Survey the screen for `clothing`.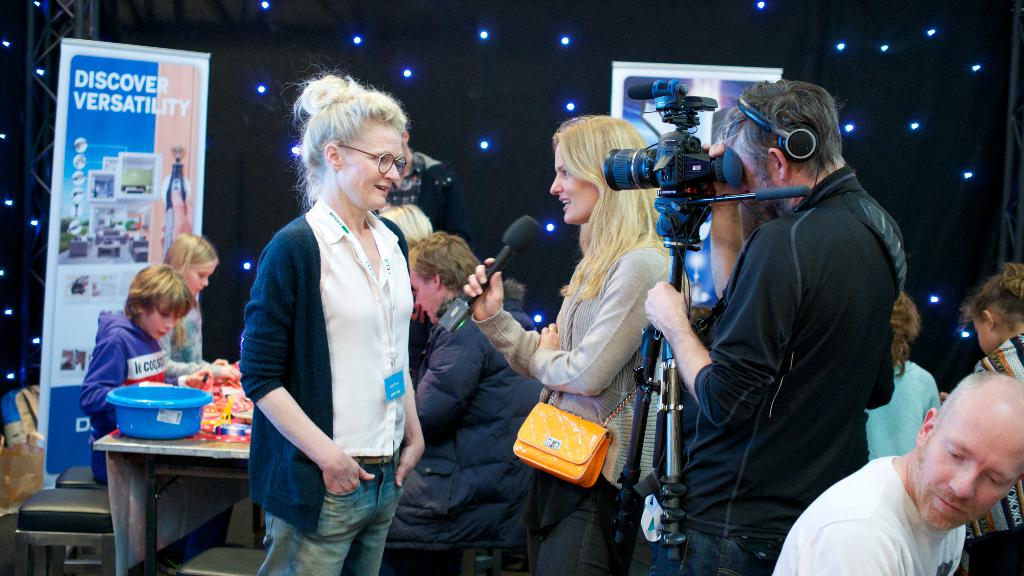
Survey found: box=[241, 136, 431, 560].
